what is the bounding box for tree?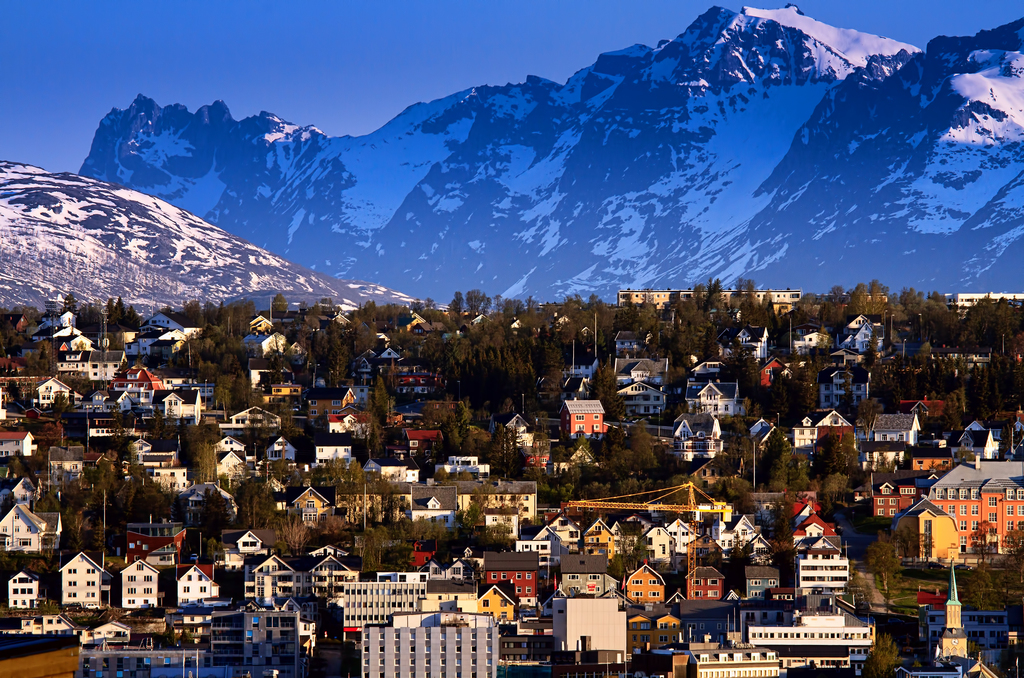
x1=360 y1=522 x2=410 y2=574.
